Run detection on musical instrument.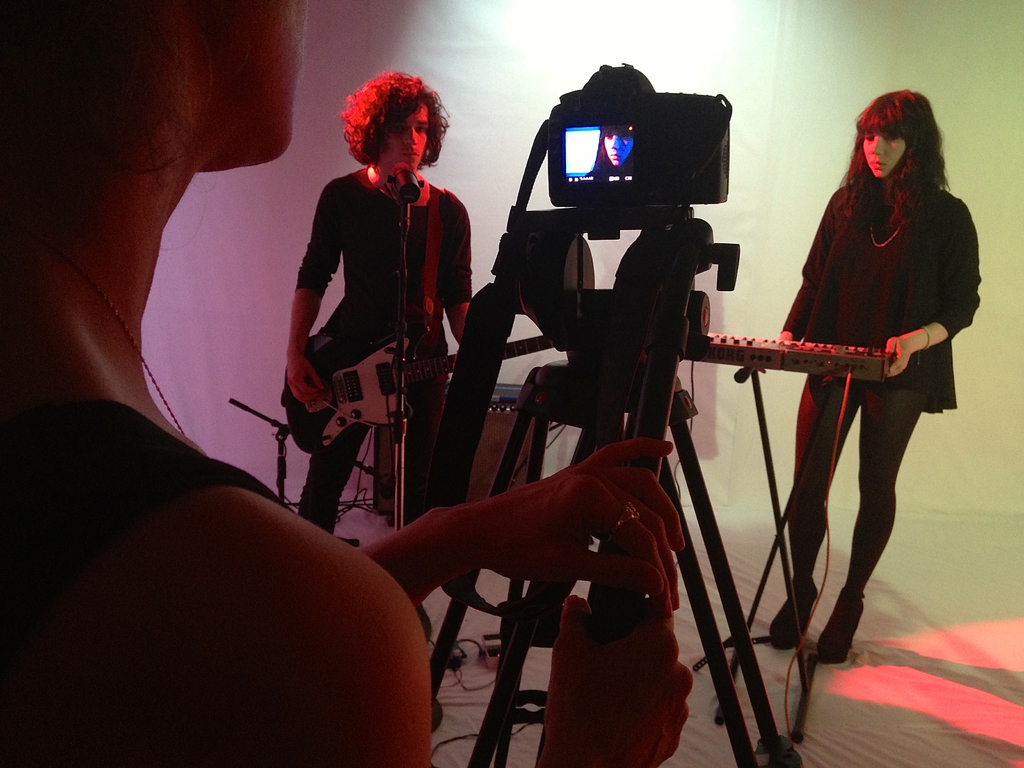
Result: box(658, 316, 896, 737).
